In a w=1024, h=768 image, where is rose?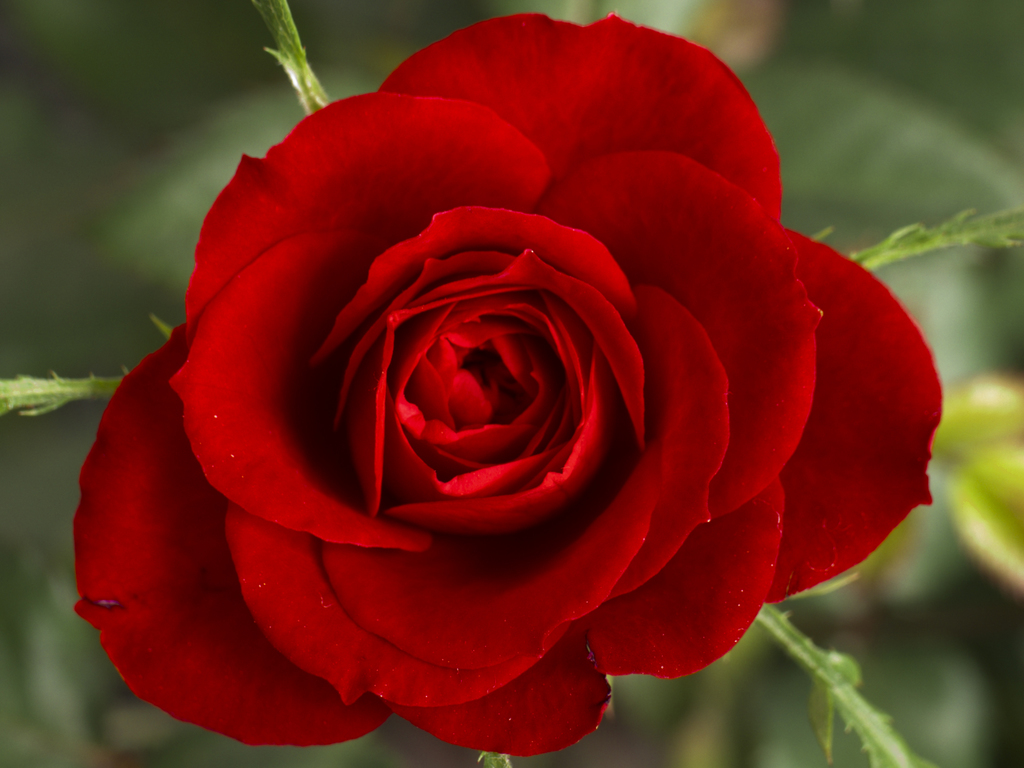
select_region(71, 8, 943, 753).
